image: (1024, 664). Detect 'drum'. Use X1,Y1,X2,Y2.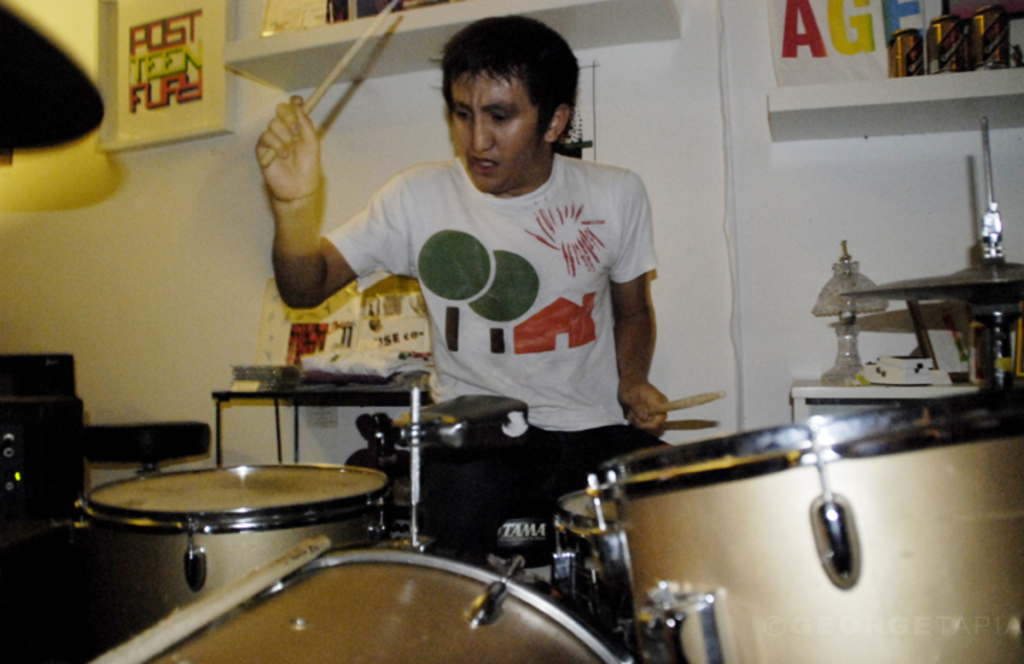
555,483,637,654.
